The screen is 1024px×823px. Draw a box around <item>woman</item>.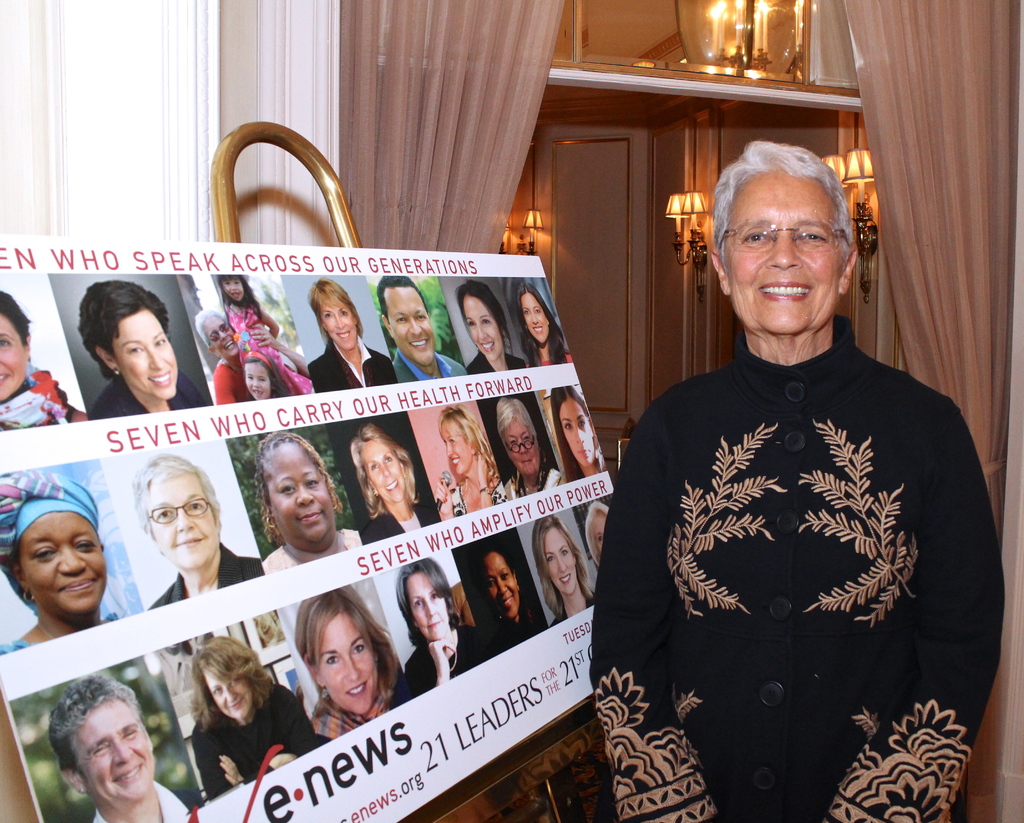
467,272,531,376.
